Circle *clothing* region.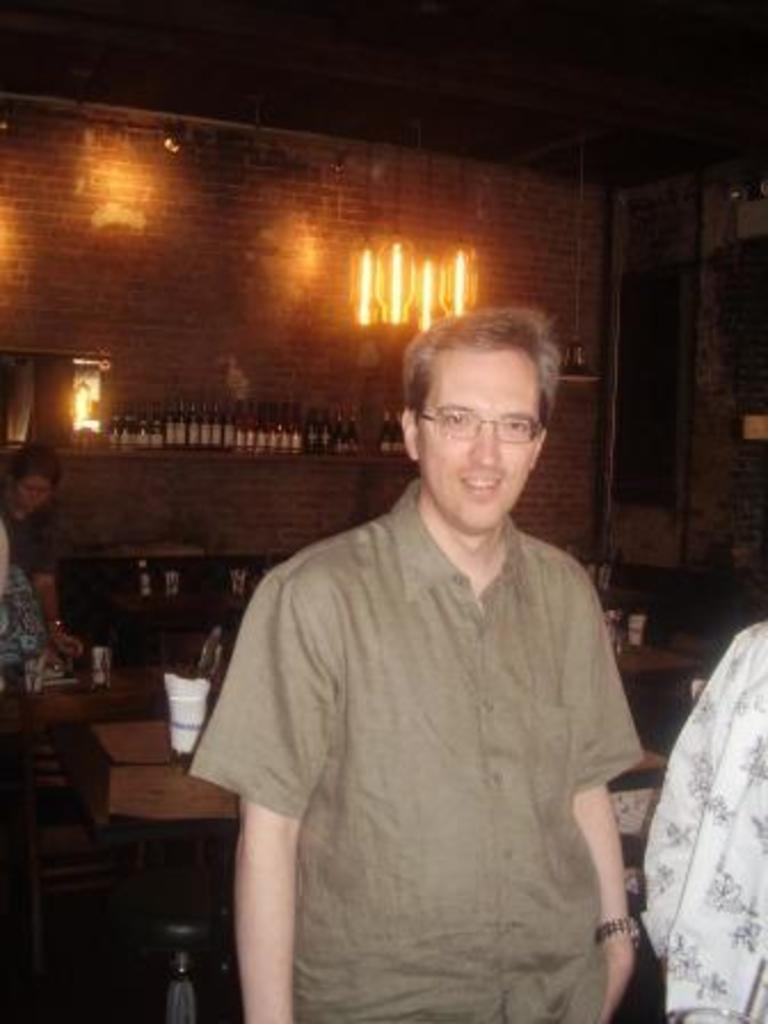
Region: region(0, 517, 75, 674).
